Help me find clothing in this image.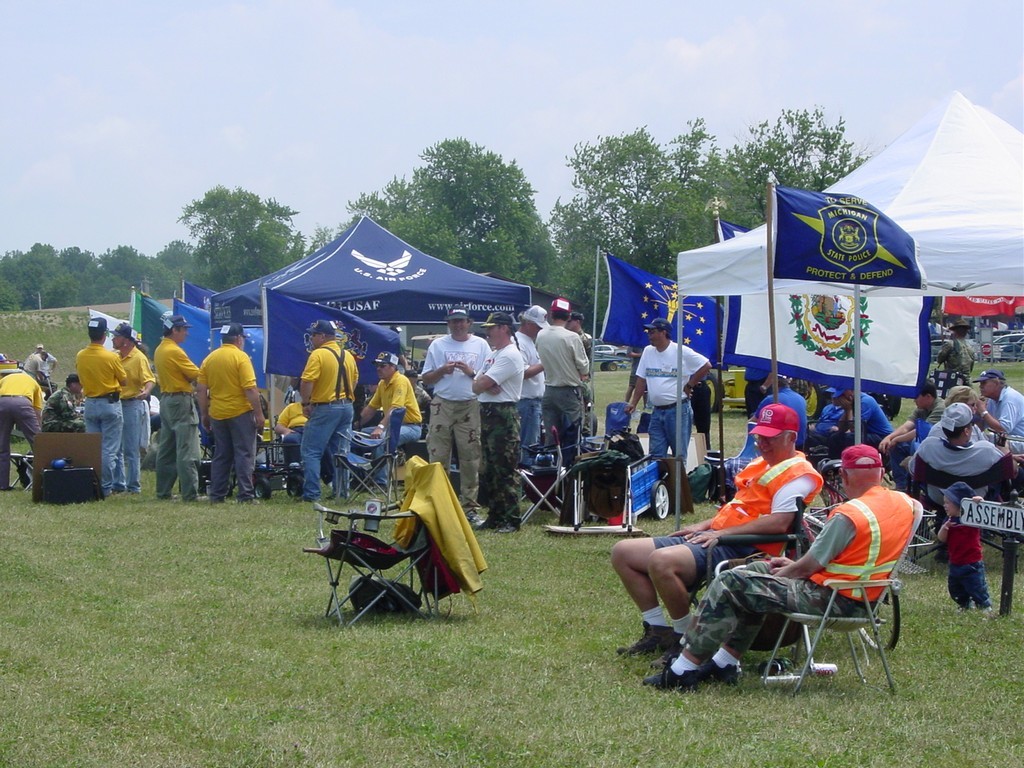
Found it: {"x1": 829, "y1": 389, "x2": 894, "y2": 475}.
